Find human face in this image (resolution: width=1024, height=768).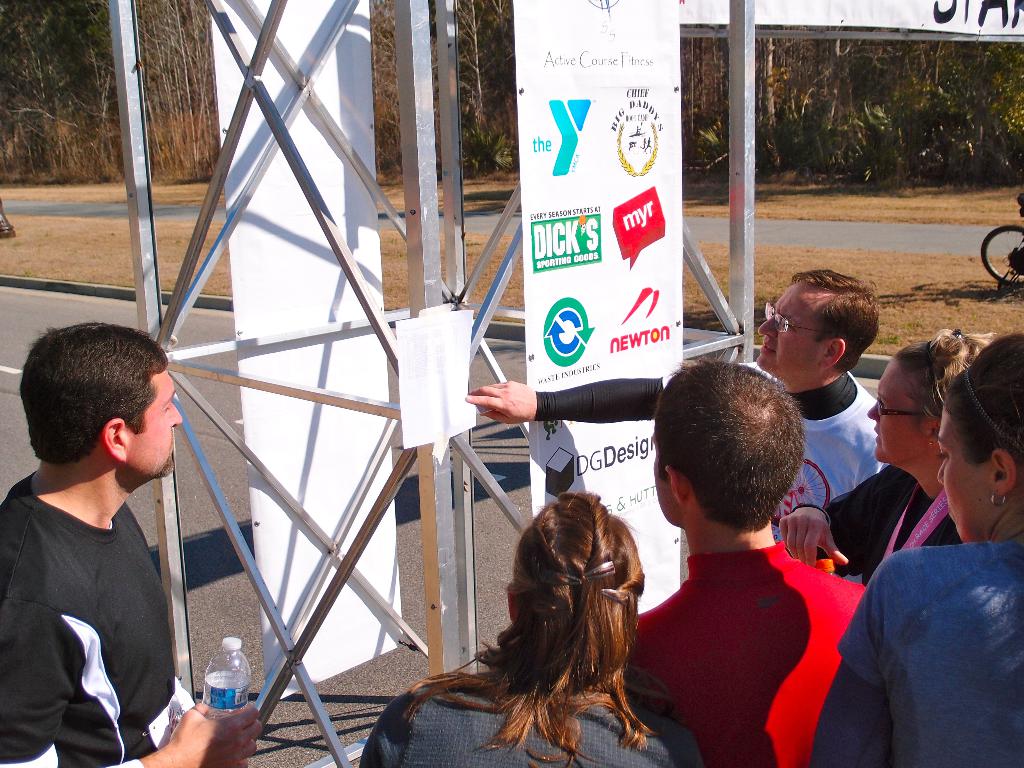
861, 352, 922, 468.
